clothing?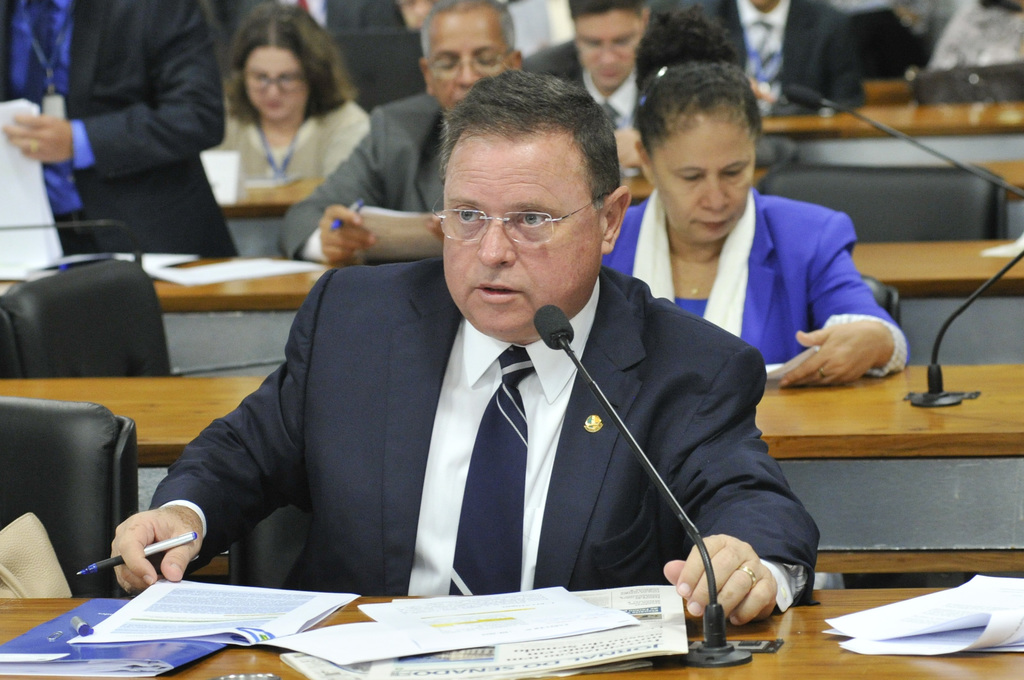
bbox=[602, 191, 916, 405]
